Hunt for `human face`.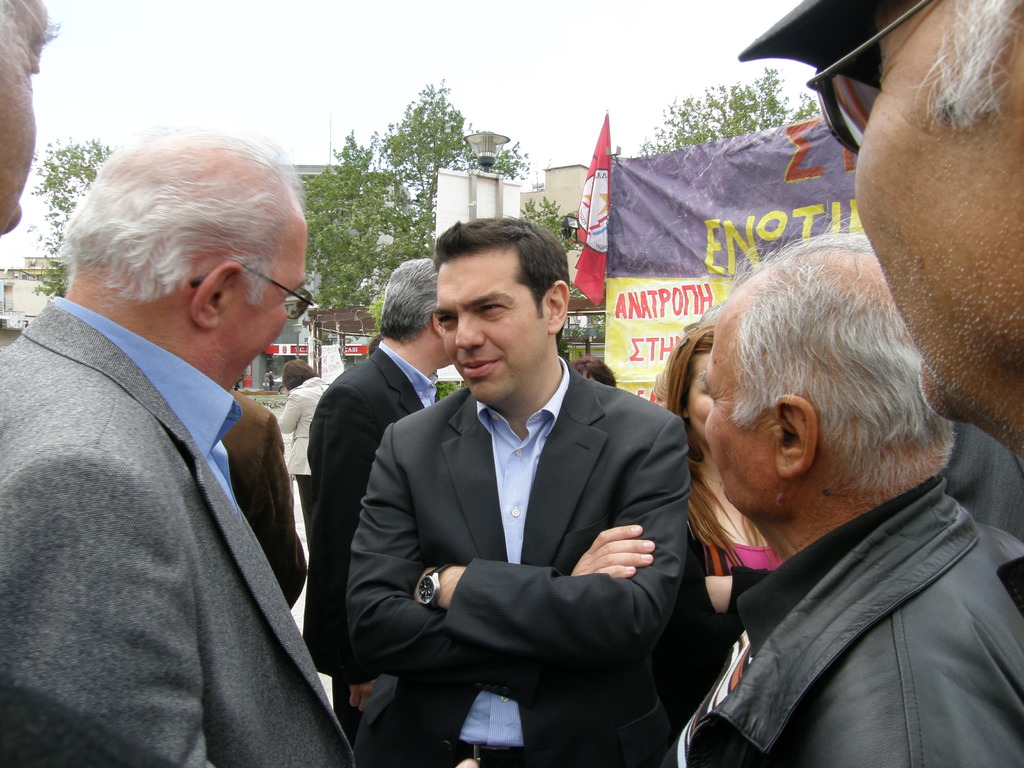
Hunted down at 436/241/556/404.
